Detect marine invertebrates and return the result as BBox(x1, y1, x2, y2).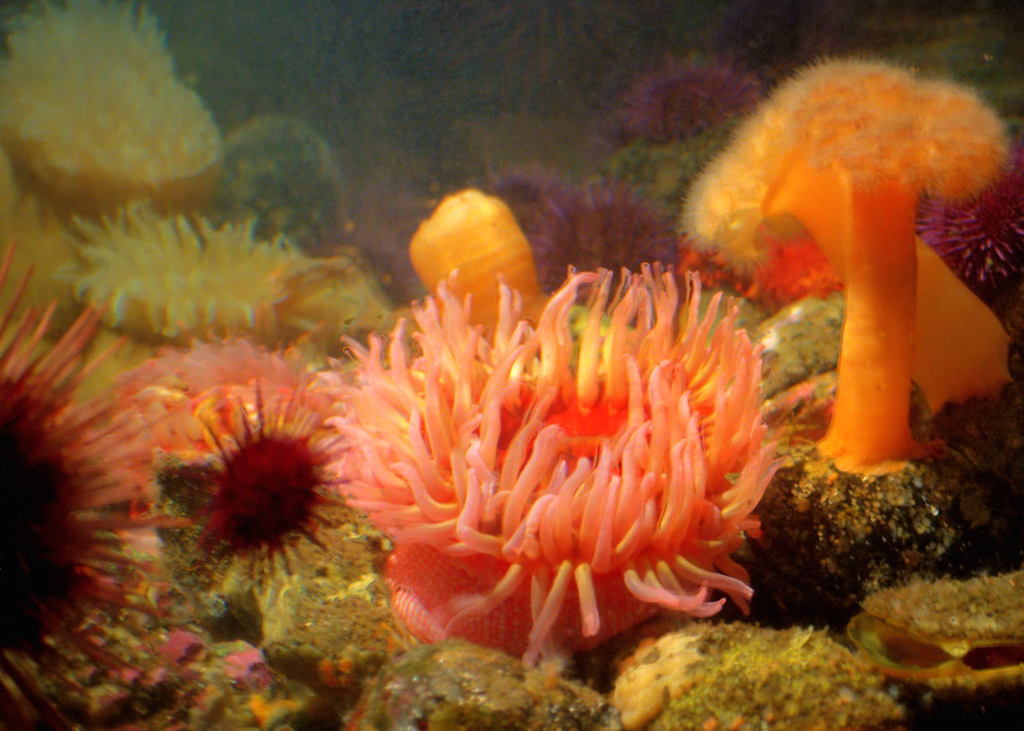
BBox(516, 170, 711, 326).
